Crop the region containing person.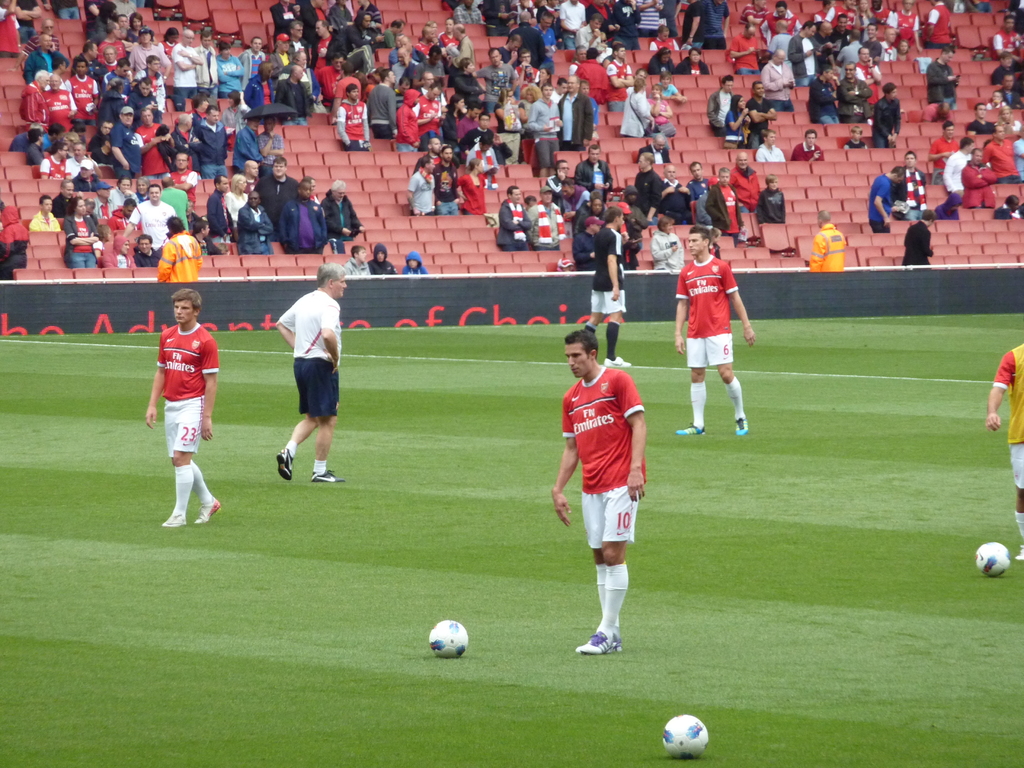
Crop region: l=320, t=180, r=367, b=255.
